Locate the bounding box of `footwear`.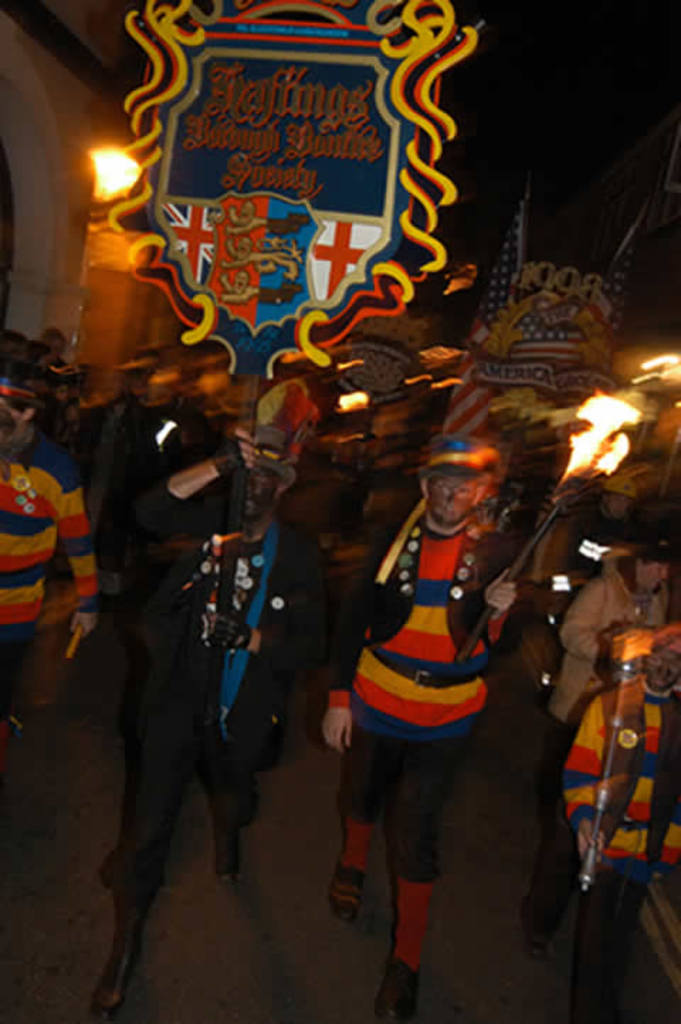
Bounding box: BBox(329, 869, 362, 933).
